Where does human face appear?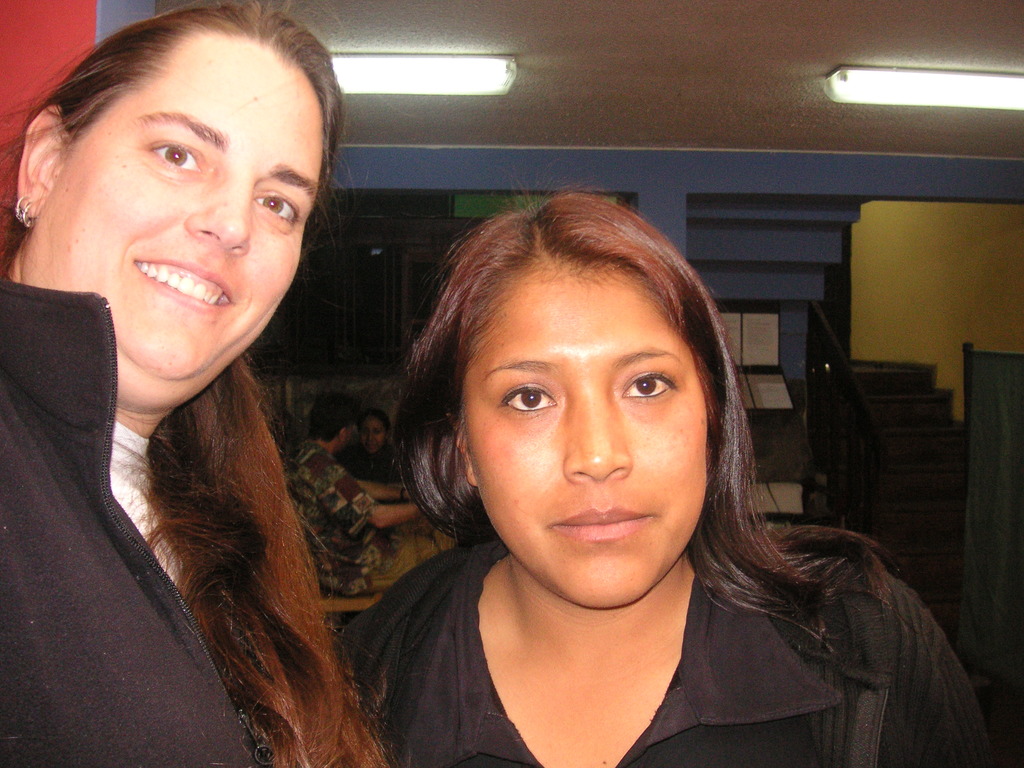
Appears at 459 264 706 610.
